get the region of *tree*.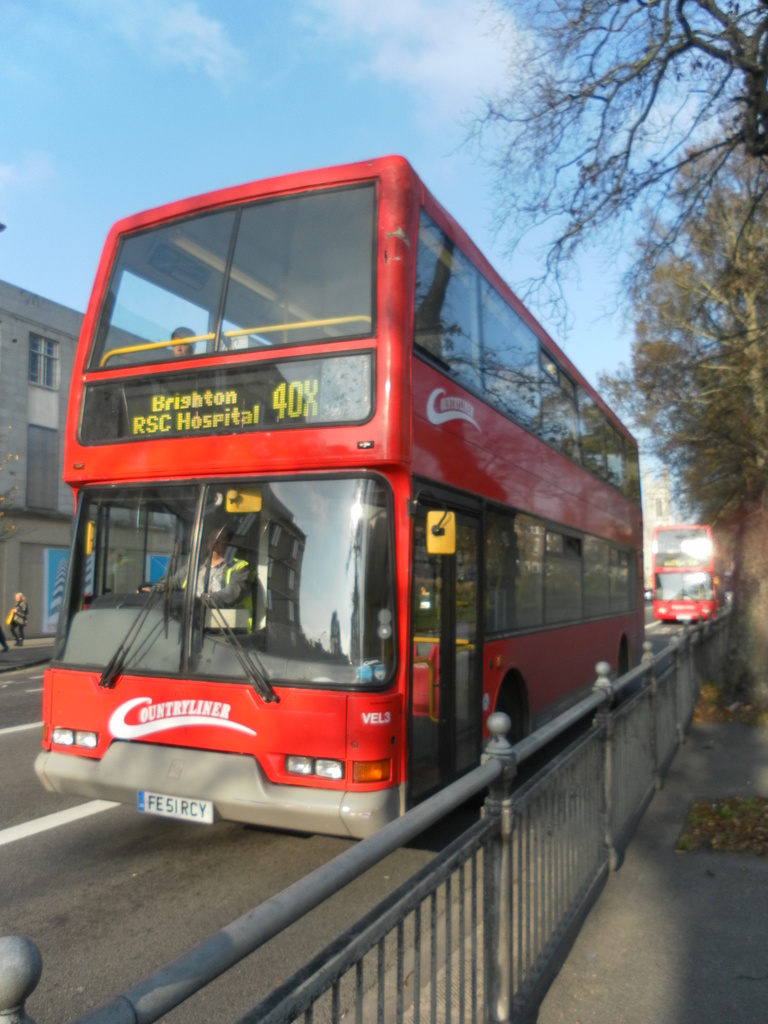
(434,0,767,331).
